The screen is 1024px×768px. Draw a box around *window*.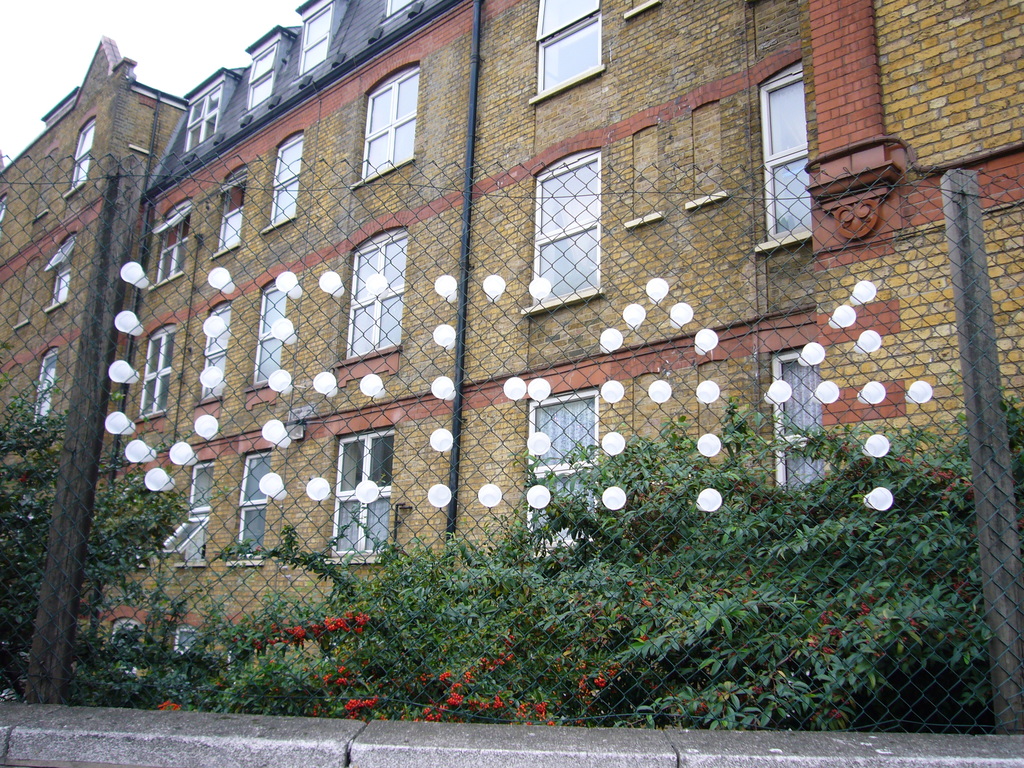
select_region(355, 53, 420, 185).
